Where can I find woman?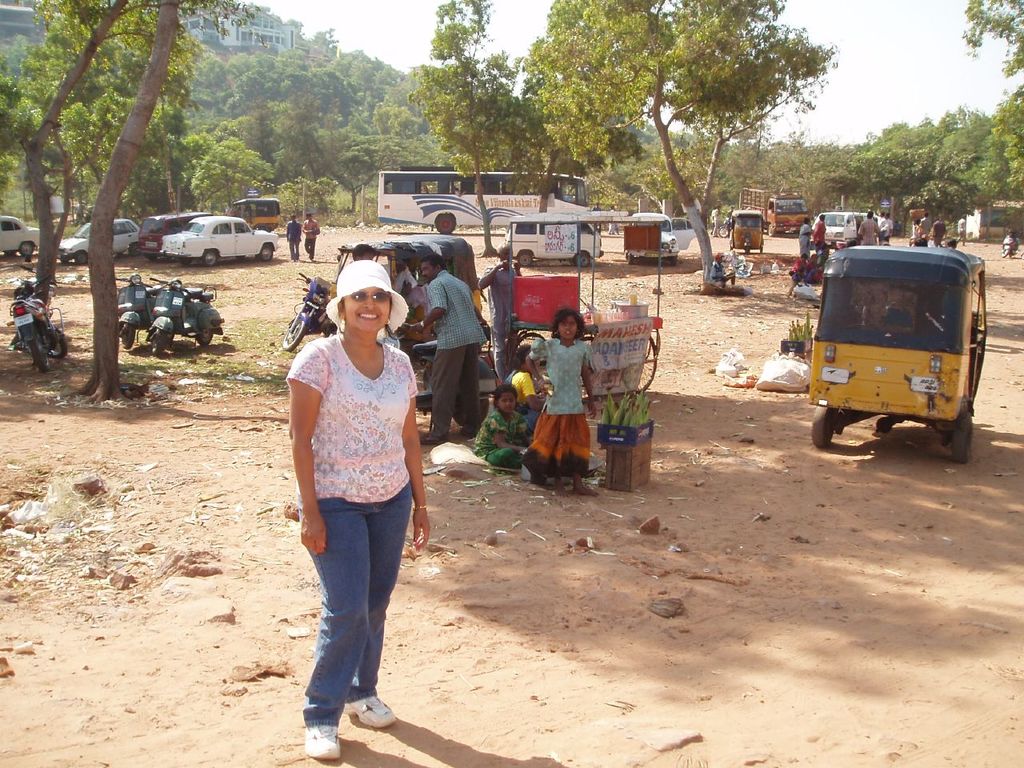
You can find it at (286,258,432,760).
